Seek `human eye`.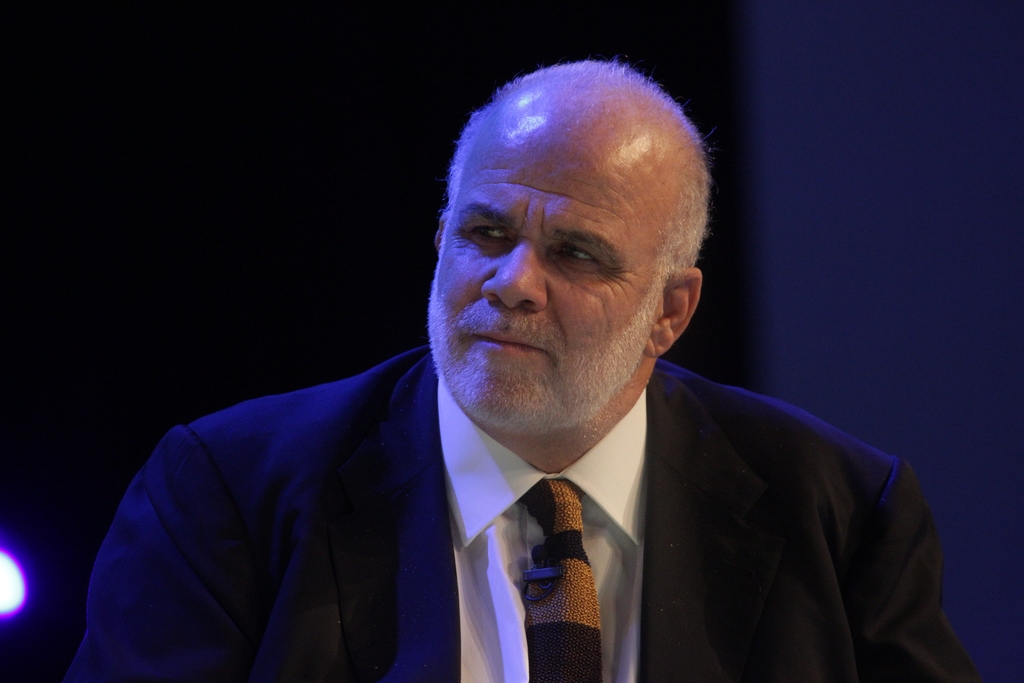
468/223/513/251.
